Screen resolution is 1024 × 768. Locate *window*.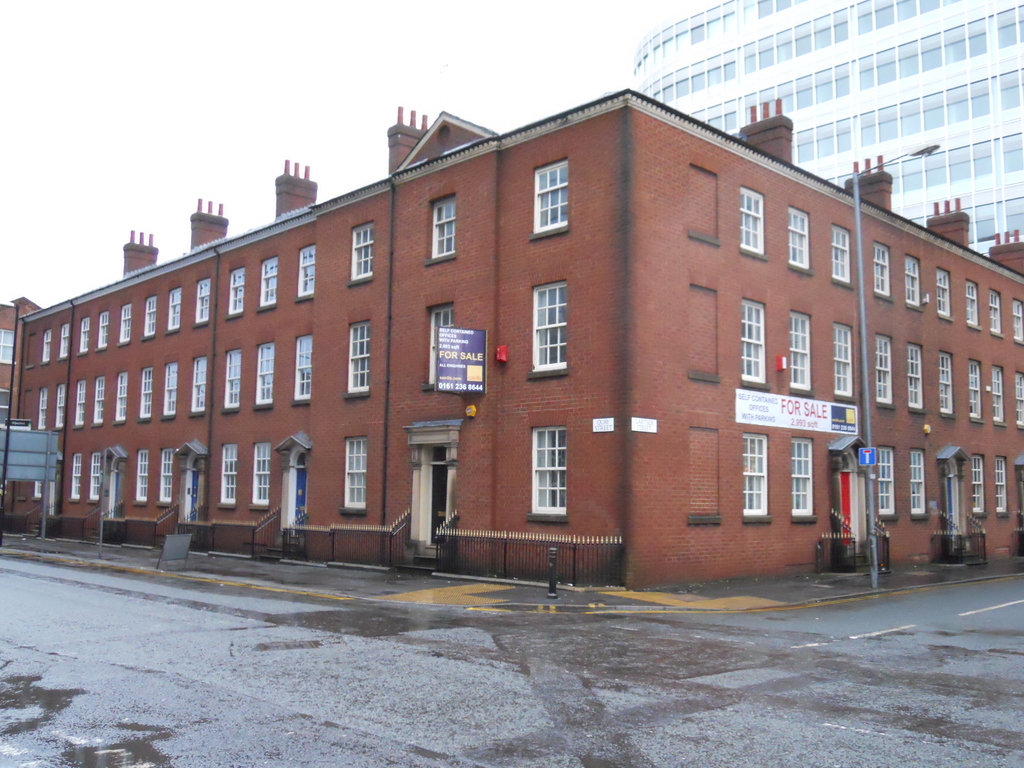
box(191, 276, 214, 330).
